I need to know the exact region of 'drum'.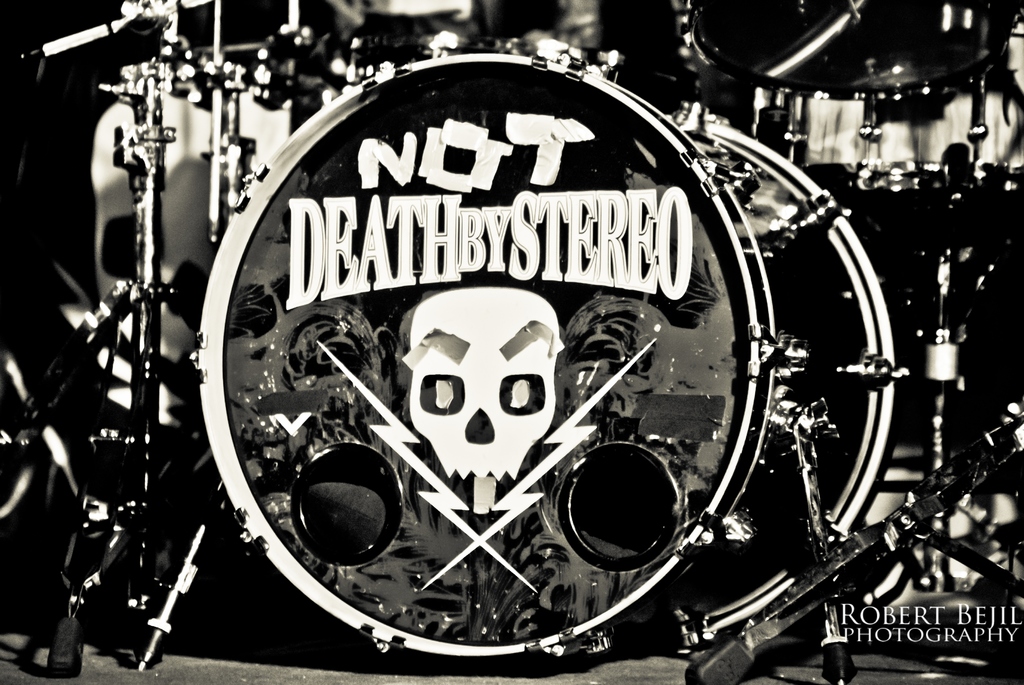
Region: {"x1": 280, "y1": 0, "x2": 707, "y2": 76}.
